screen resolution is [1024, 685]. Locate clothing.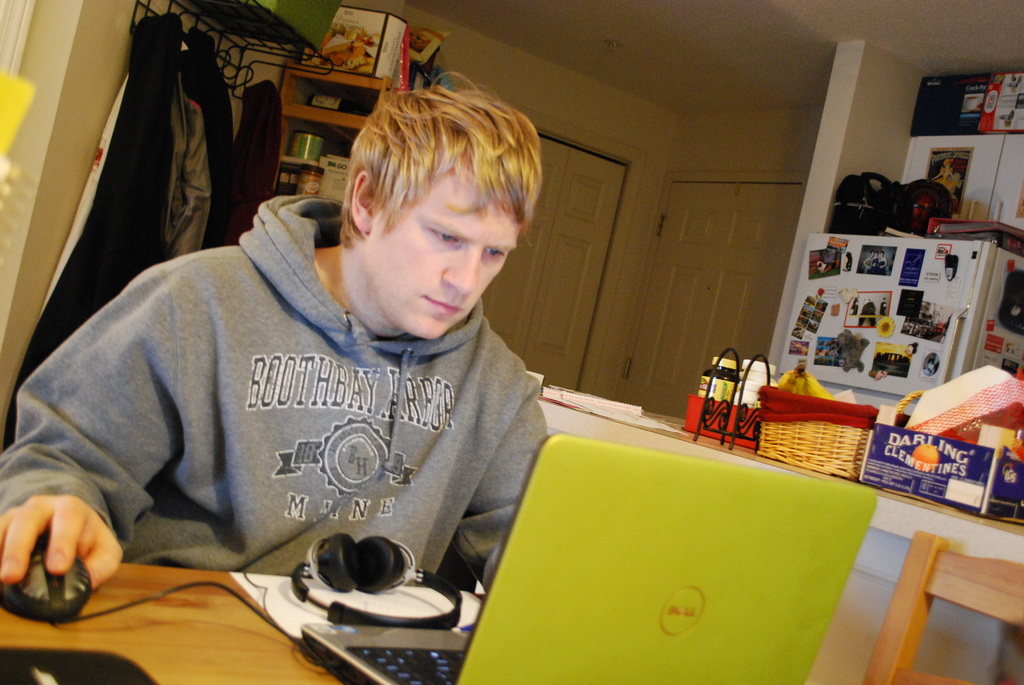
<region>228, 81, 280, 239</region>.
